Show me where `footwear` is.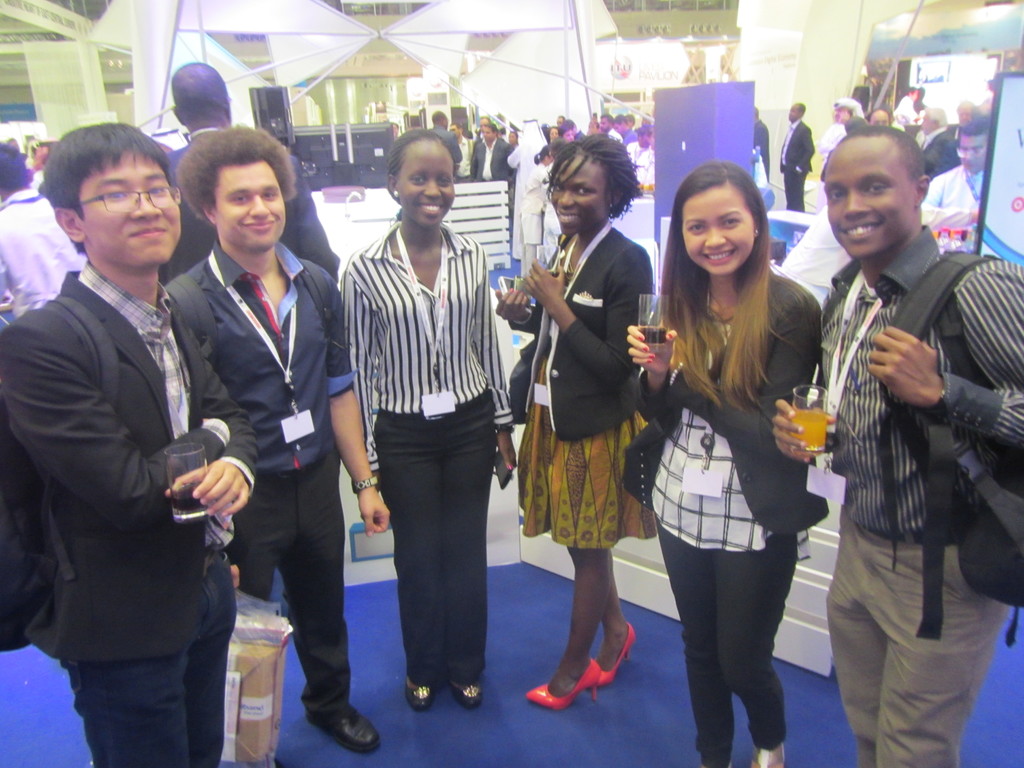
`footwear` is at box=[585, 614, 639, 678].
